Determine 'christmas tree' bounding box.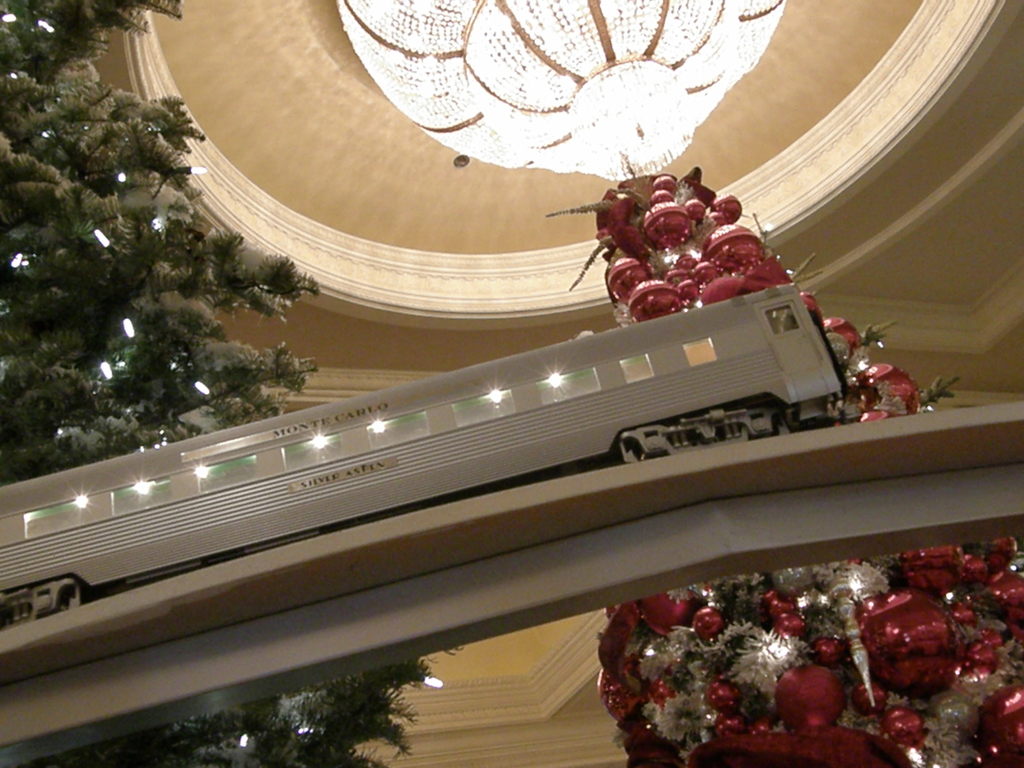
Determined: 548, 170, 1023, 767.
